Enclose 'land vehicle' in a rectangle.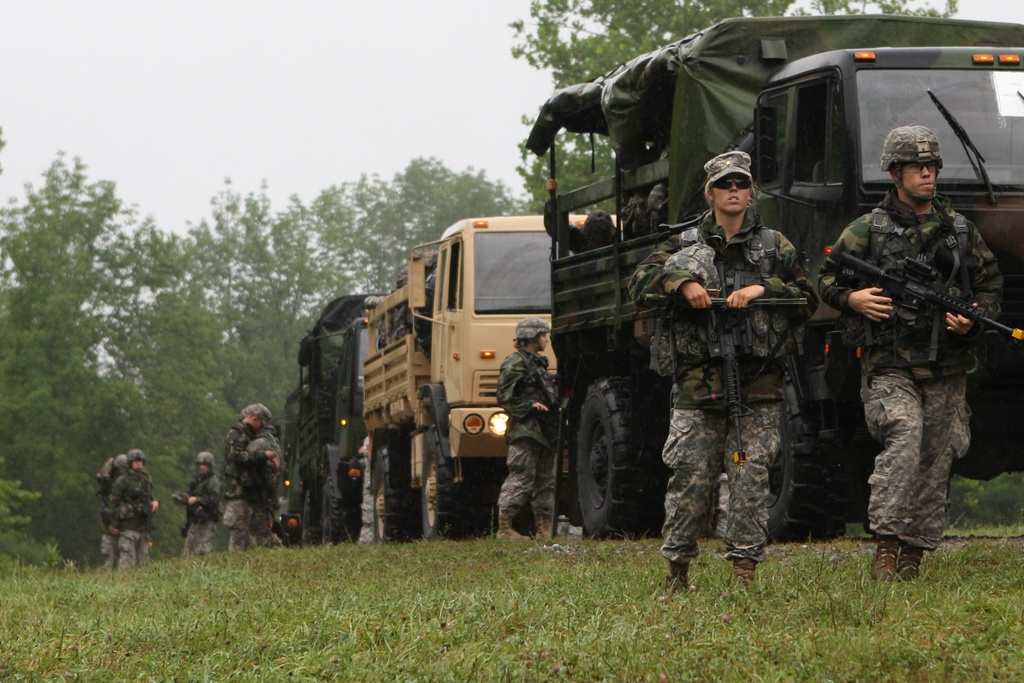
rect(300, 294, 392, 549).
